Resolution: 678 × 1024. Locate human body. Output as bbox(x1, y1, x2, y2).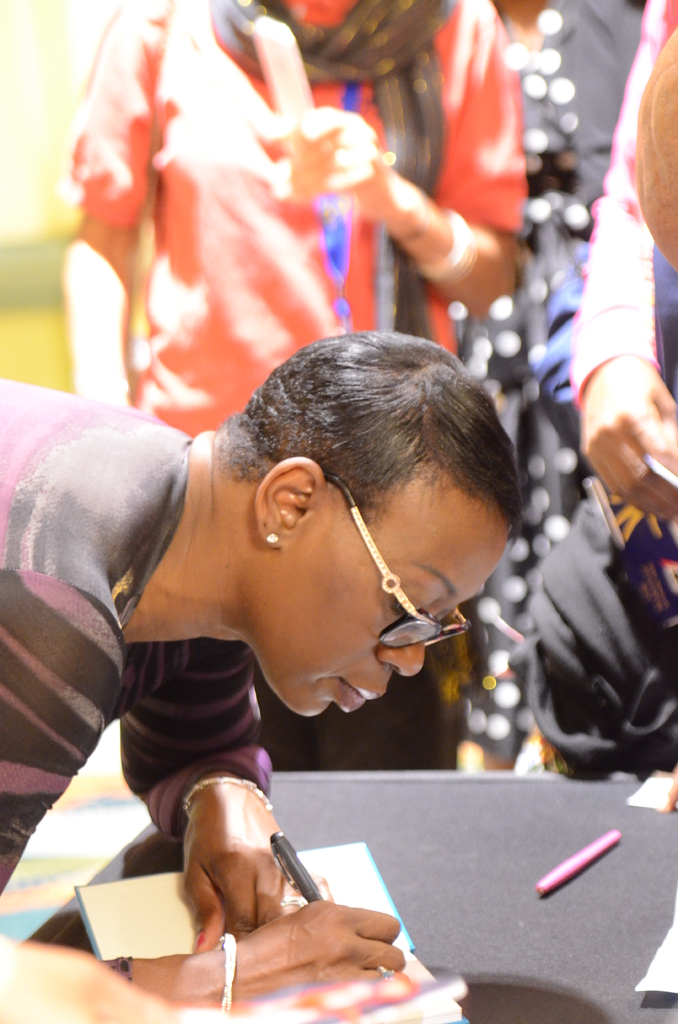
bbox(58, 29, 480, 399).
